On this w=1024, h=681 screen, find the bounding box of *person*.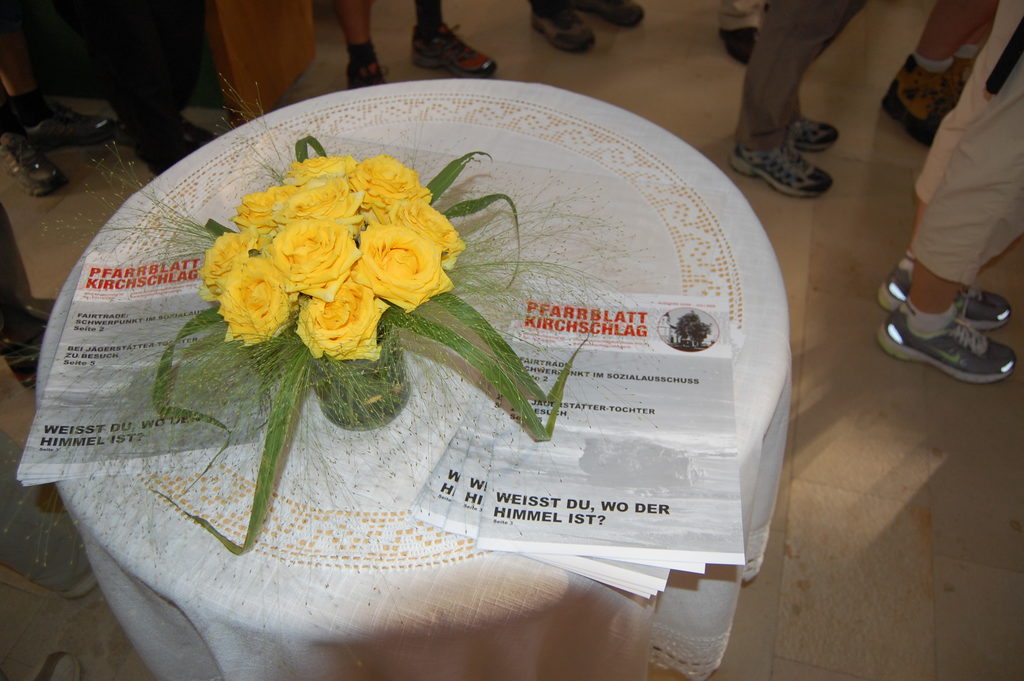
Bounding box: rect(873, 0, 1023, 379).
